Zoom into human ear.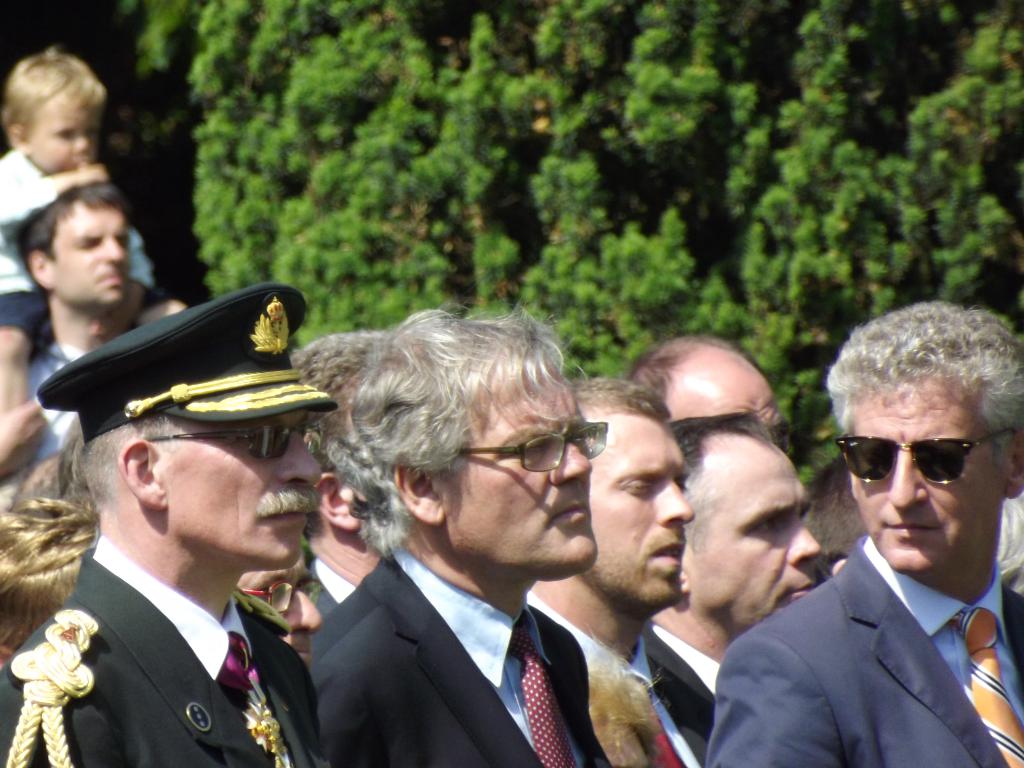
Zoom target: select_region(115, 440, 176, 512).
